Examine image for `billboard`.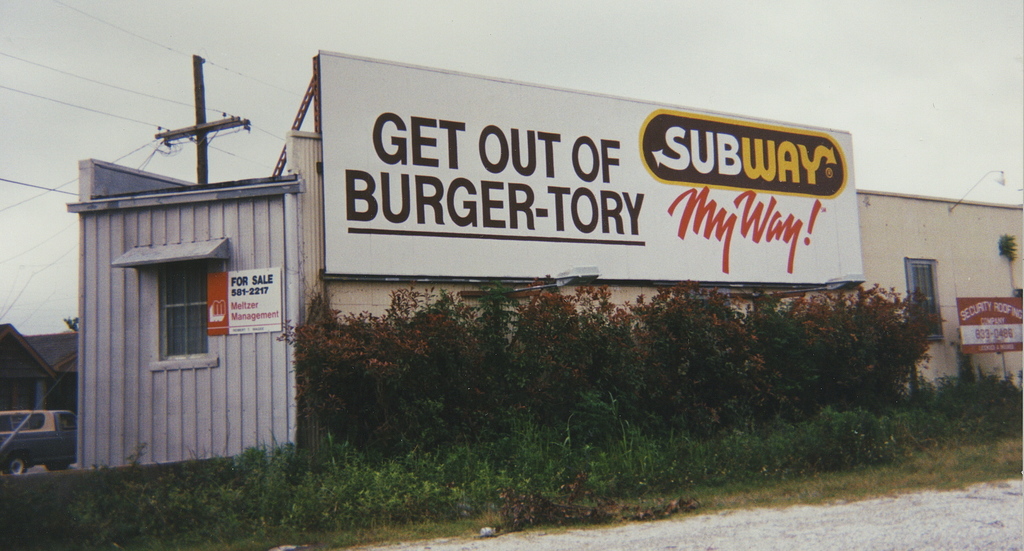
Examination result: 954:294:1023:347.
